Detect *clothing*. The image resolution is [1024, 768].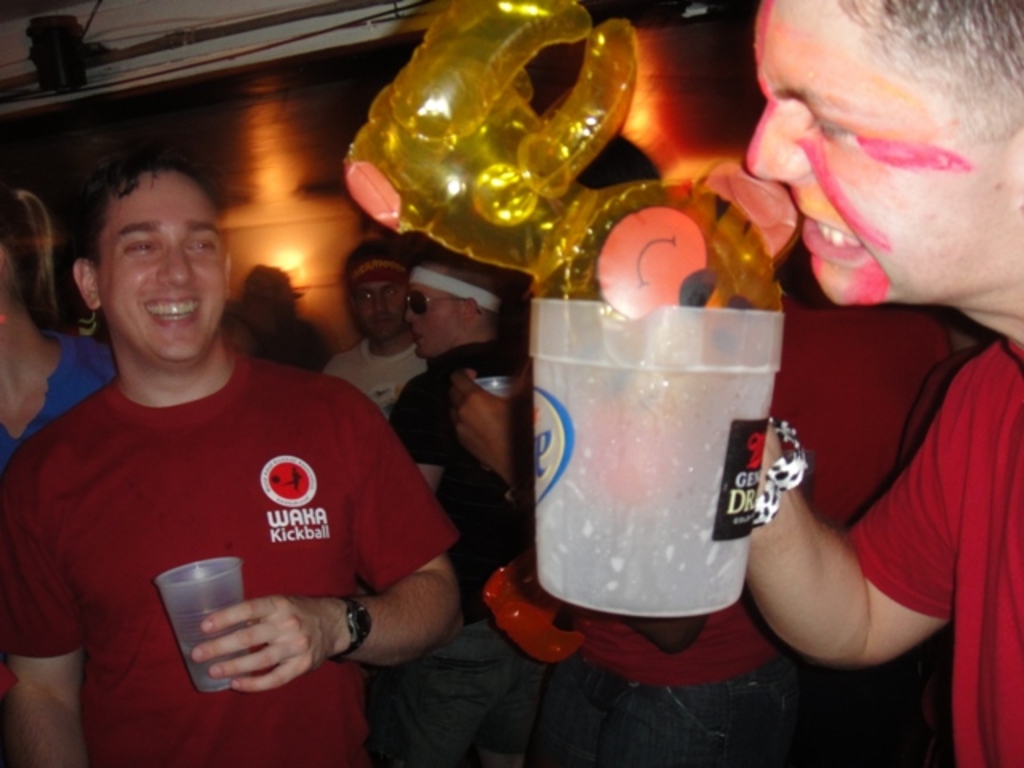
{"left": 26, "top": 310, "right": 442, "bottom": 718}.
